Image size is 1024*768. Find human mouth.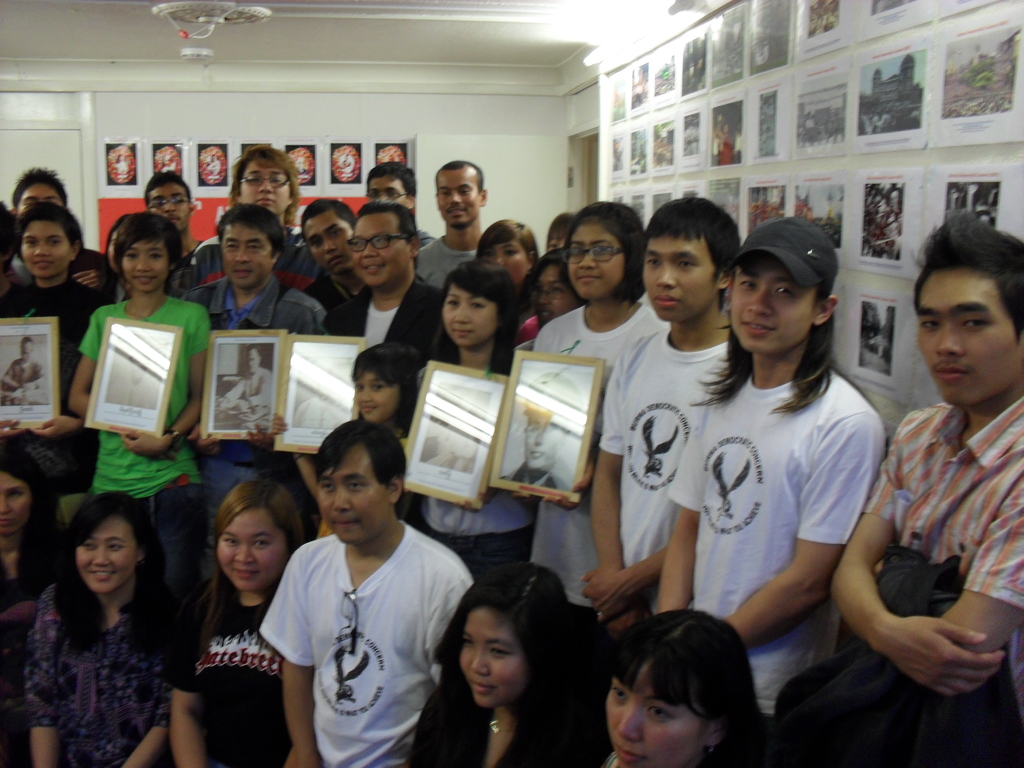
BBox(745, 321, 773, 330).
